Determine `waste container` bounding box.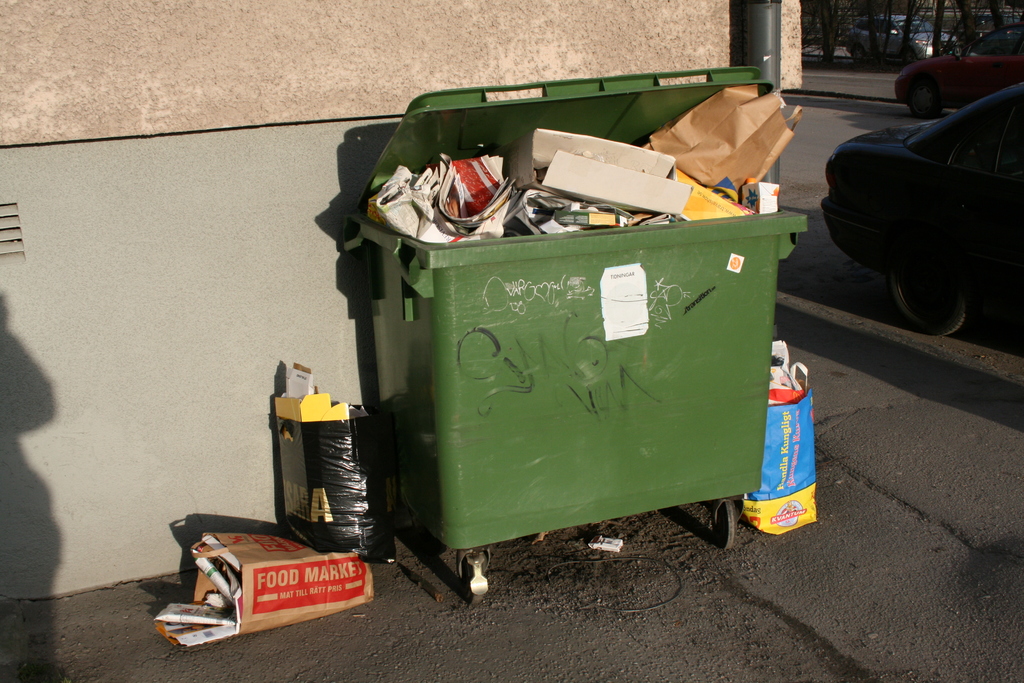
Determined: <box>339,66,812,607</box>.
